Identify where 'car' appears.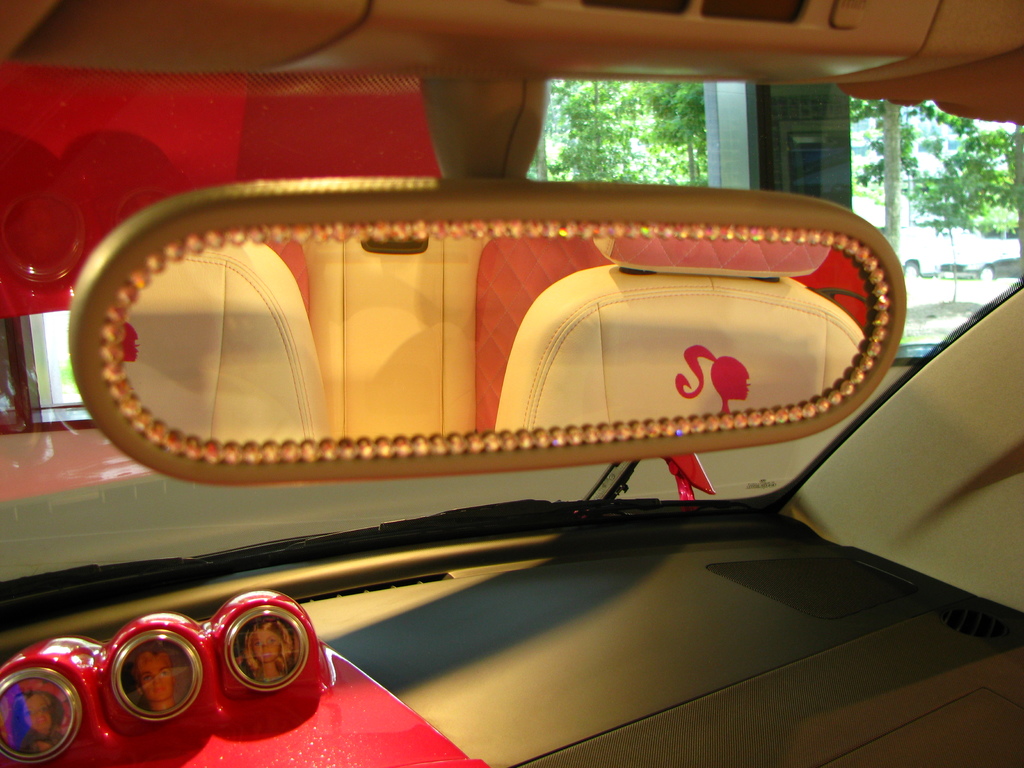
Appears at 0 0 1023 767.
